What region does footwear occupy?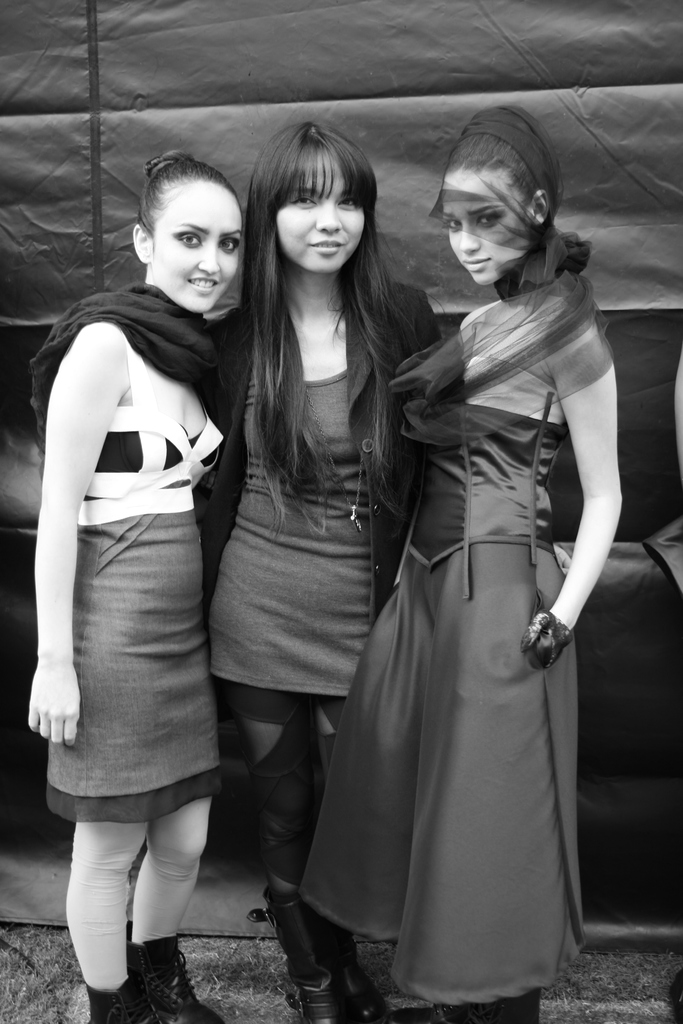
box=[131, 923, 222, 1023].
